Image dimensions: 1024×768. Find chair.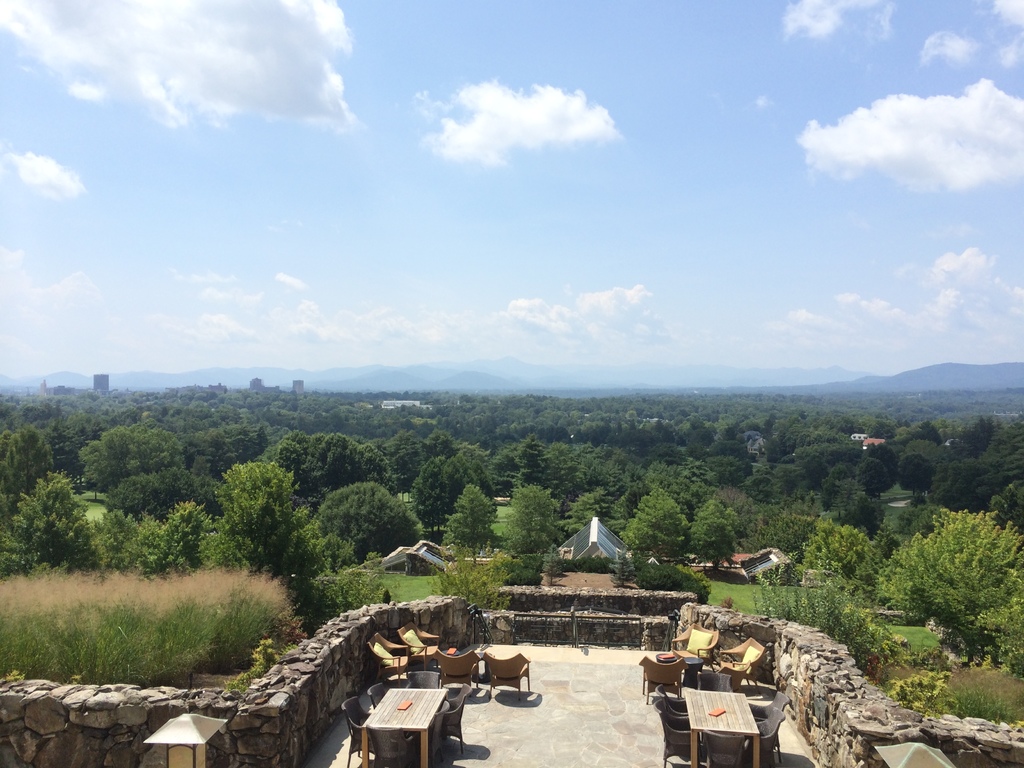
<box>397,624,439,673</box>.
